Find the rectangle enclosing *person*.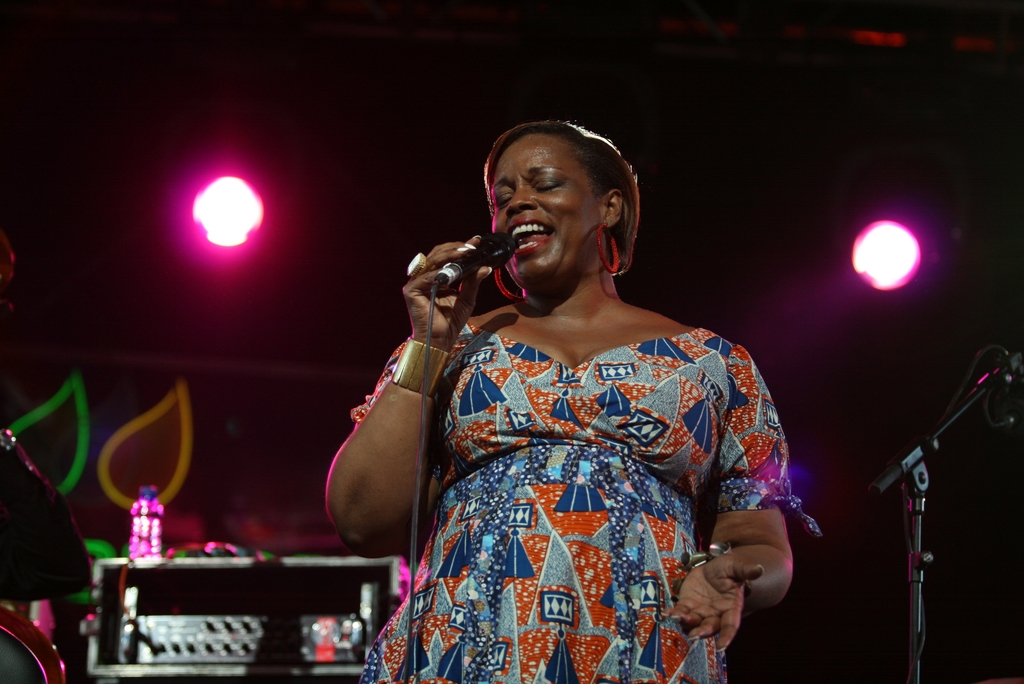
{"x1": 325, "y1": 117, "x2": 795, "y2": 683}.
